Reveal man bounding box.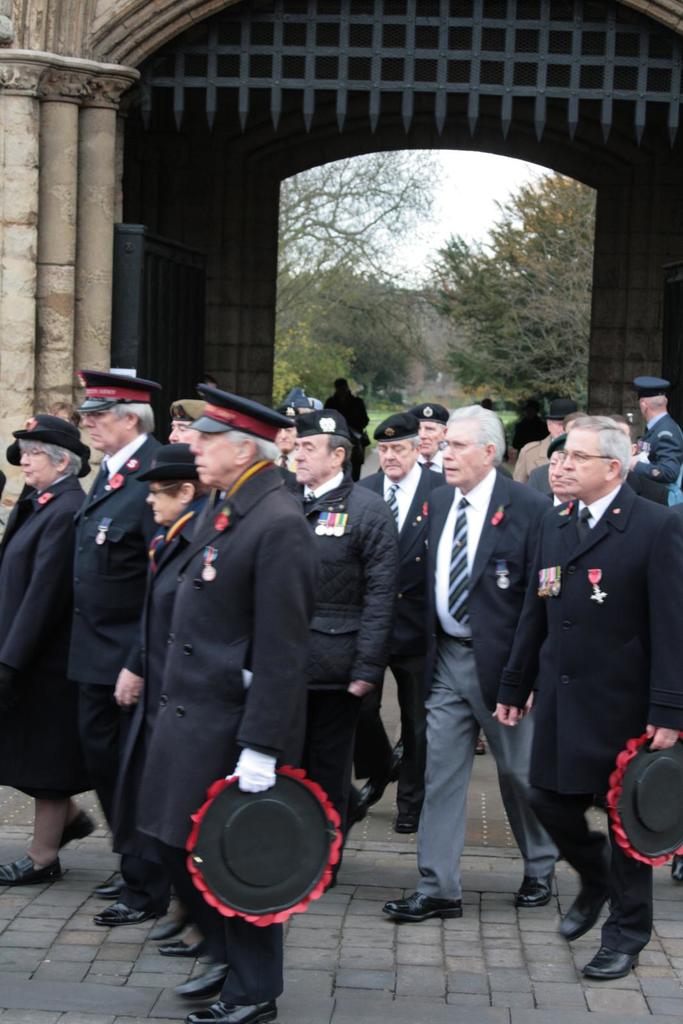
Revealed: left=504, top=392, right=670, bottom=912.
